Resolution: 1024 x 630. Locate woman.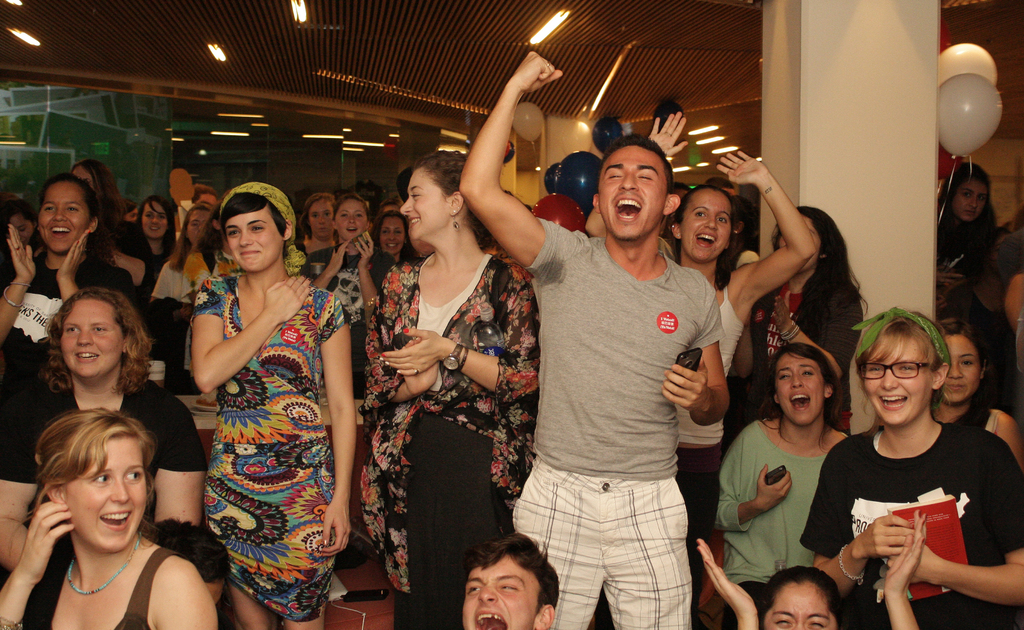
148:200:215:351.
